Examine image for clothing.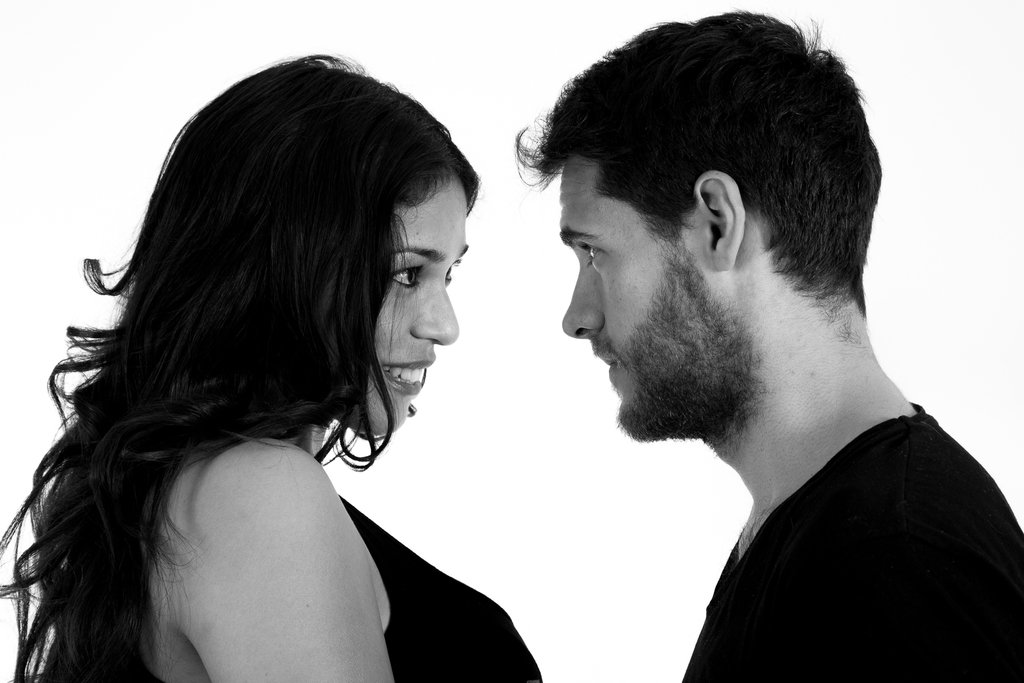
Examination result: BBox(679, 398, 1023, 682).
